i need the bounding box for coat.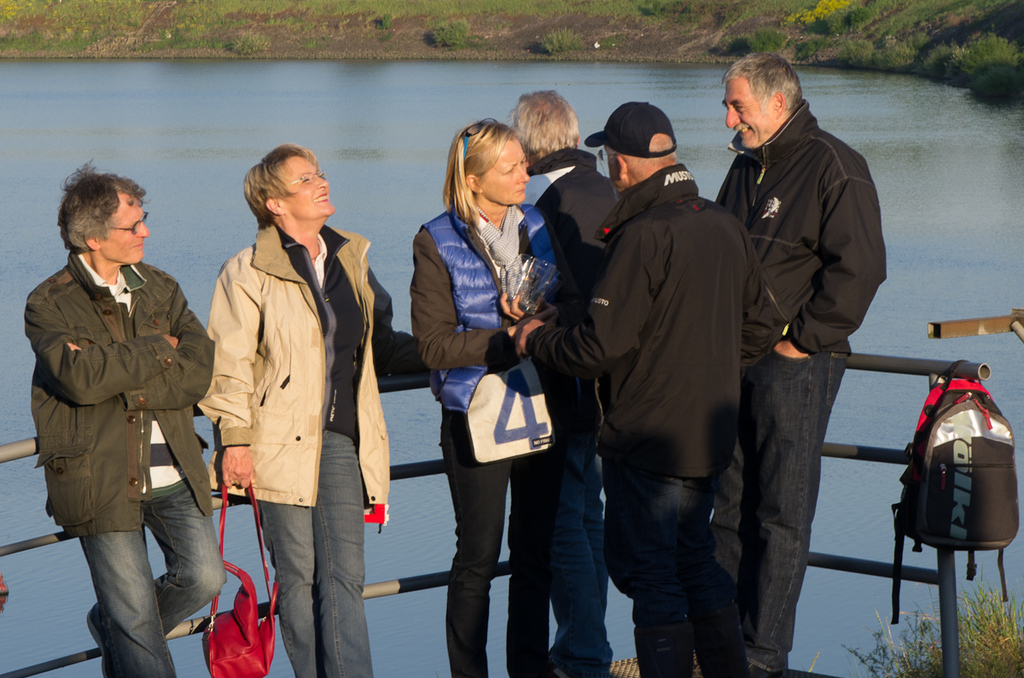
Here it is: <box>191,163,368,538</box>.
